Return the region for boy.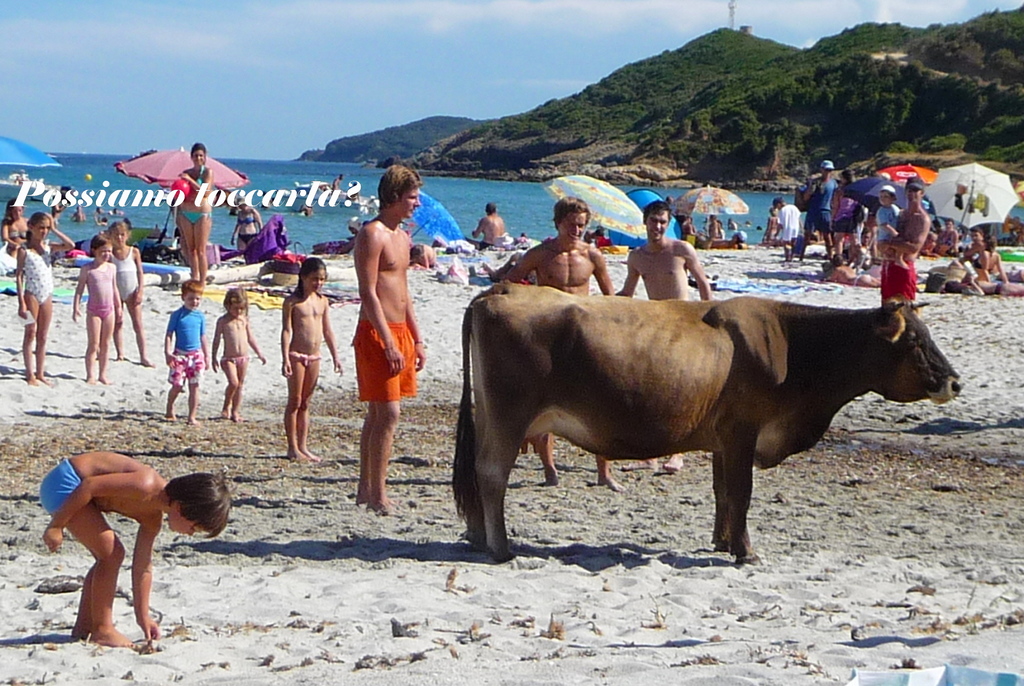
Rect(354, 164, 424, 514).
